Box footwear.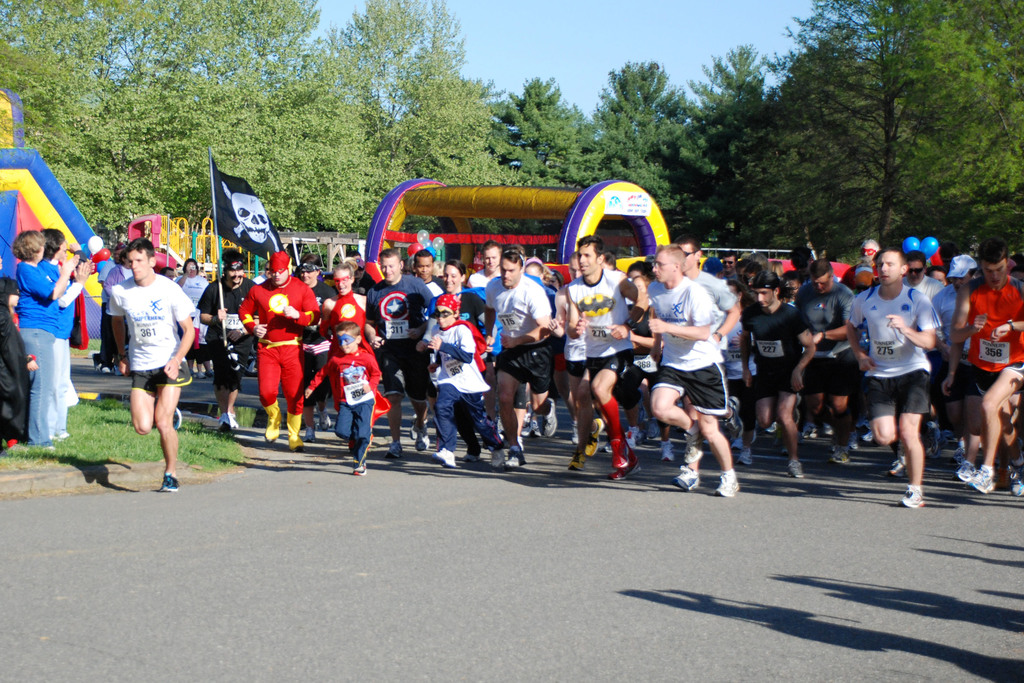
435, 446, 458, 468.
